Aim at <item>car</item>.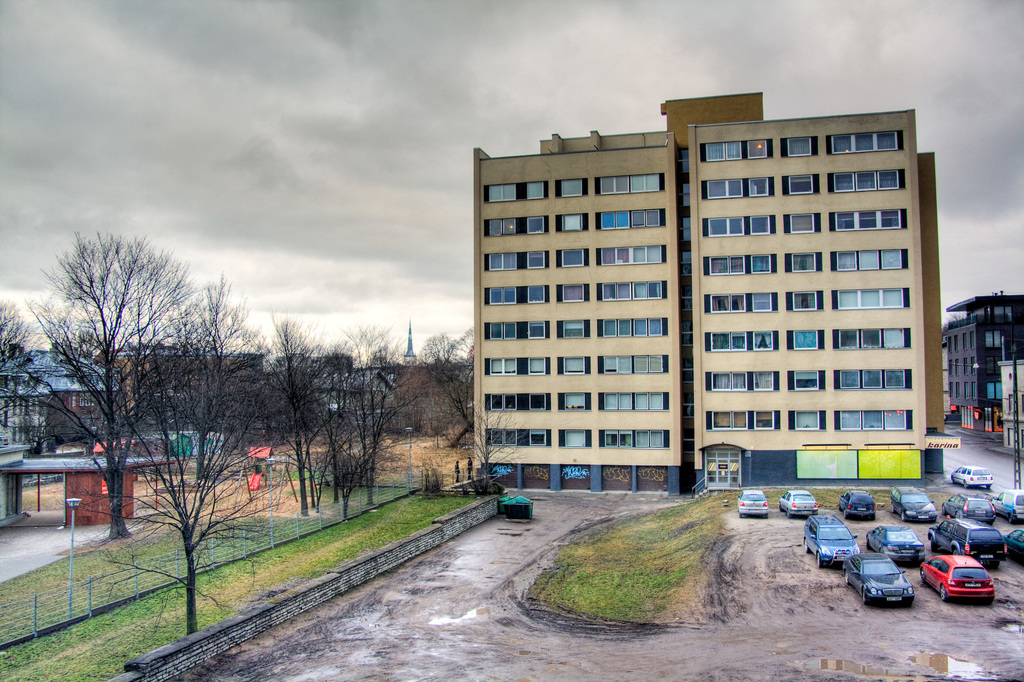
Aimed at <box>1001,489,1023,524</box>.
